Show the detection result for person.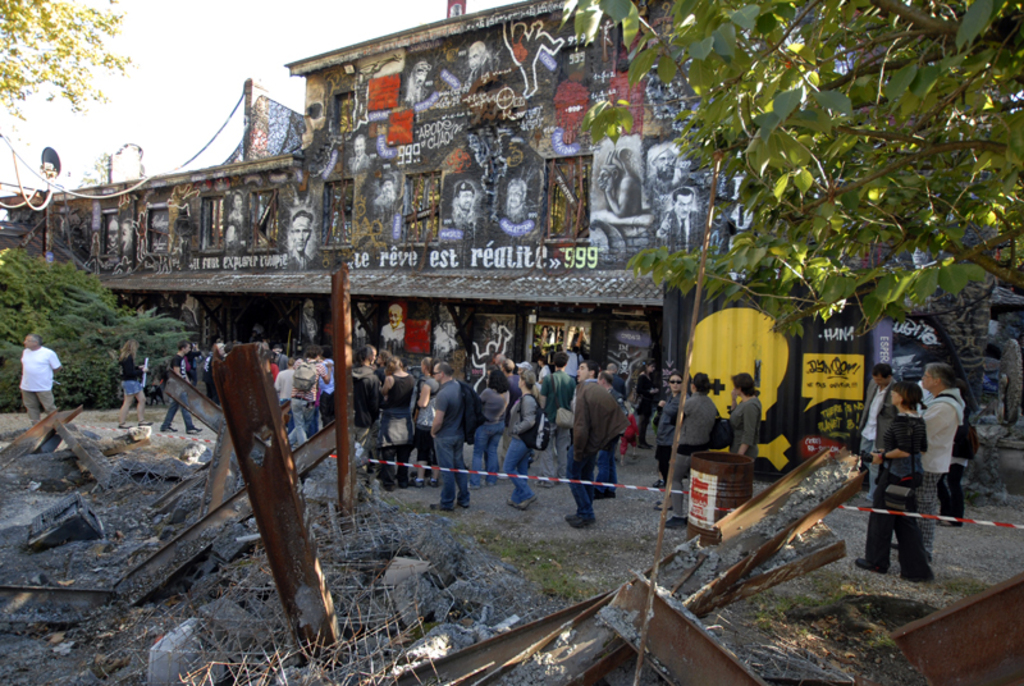
[left=114, top=331, right=155, bottom=427].
